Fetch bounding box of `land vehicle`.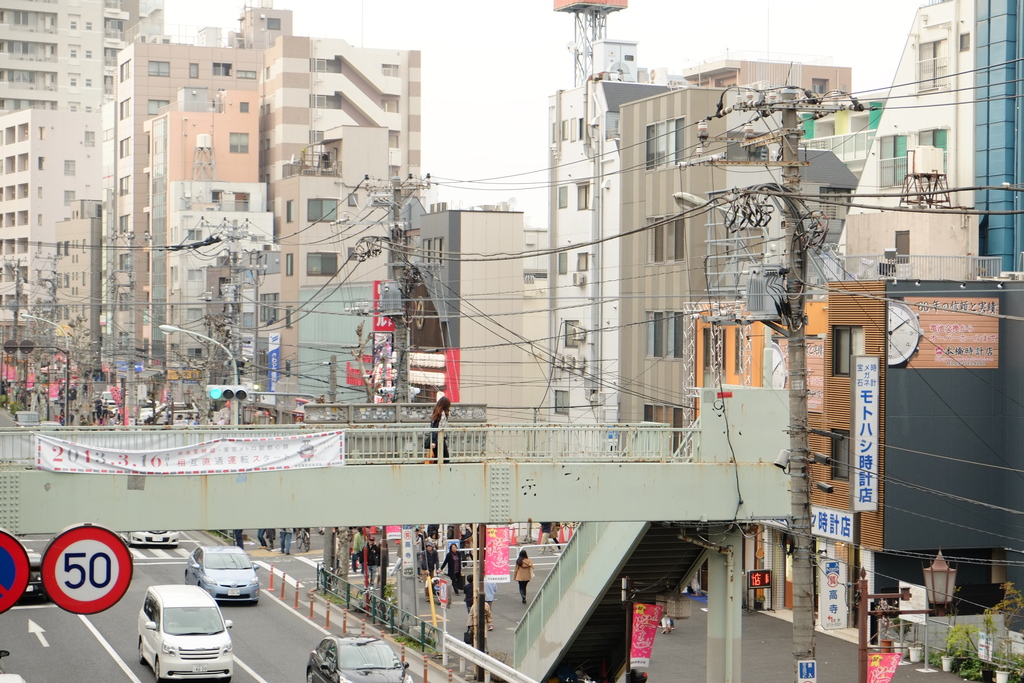
Bbox: detection(113, 525, 182, 548).
